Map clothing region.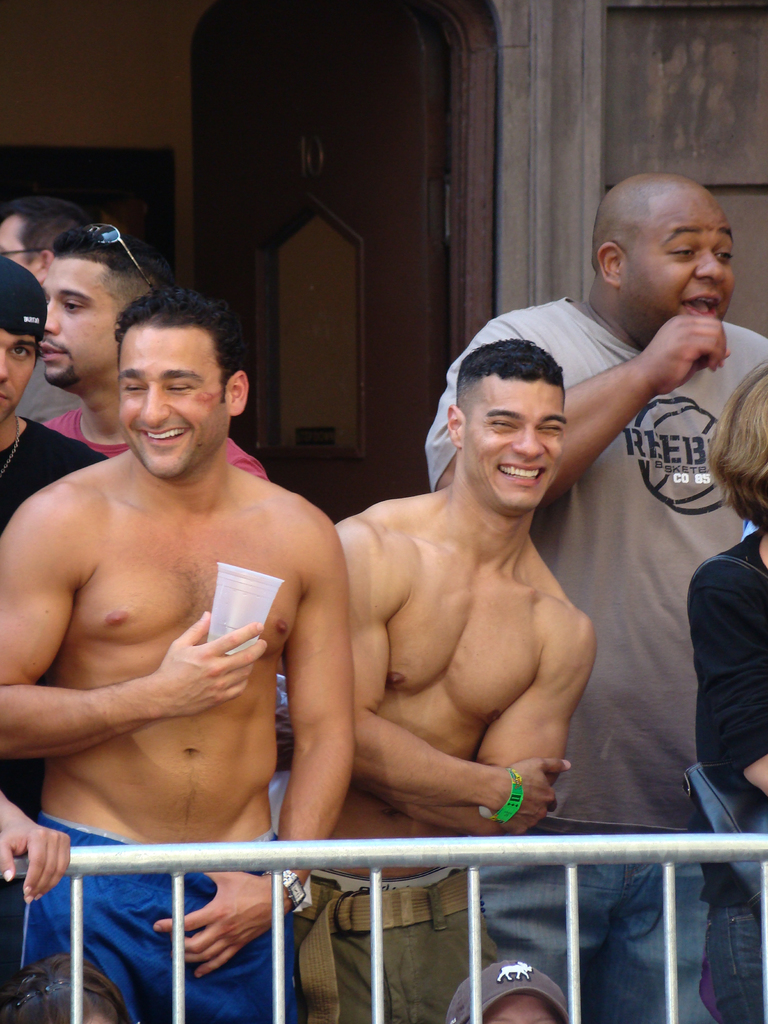
Mapped to 420, 288, 767, 1018.
